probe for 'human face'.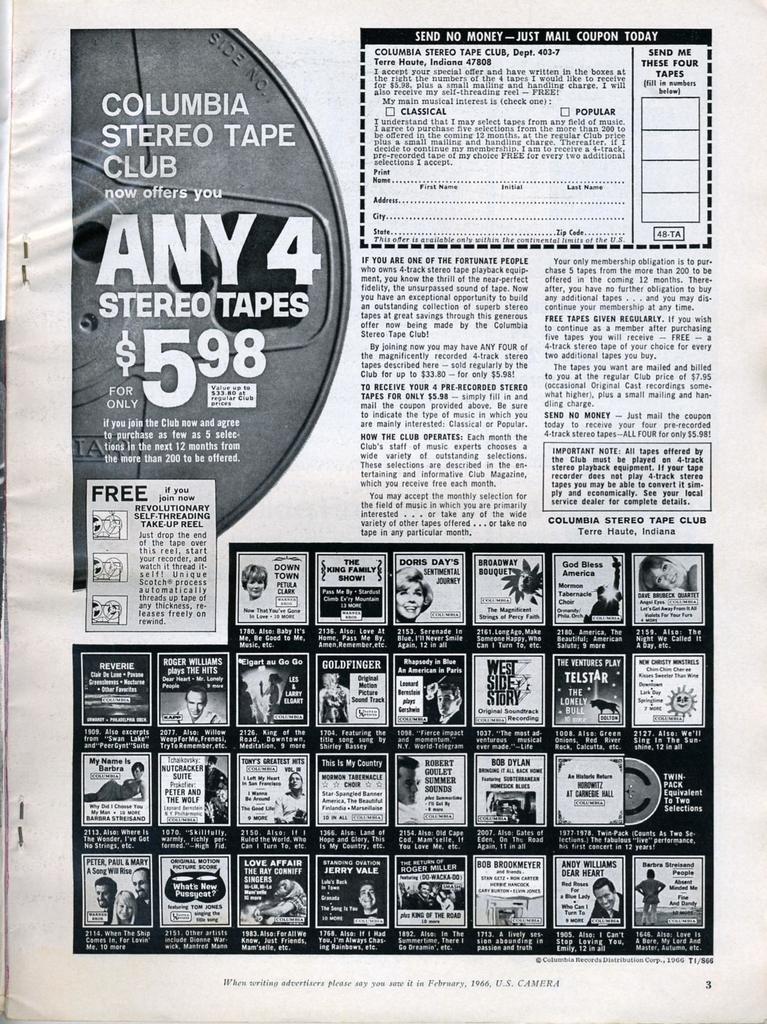
Probe result: [left=133, top=764, right=142, bottom=782].
